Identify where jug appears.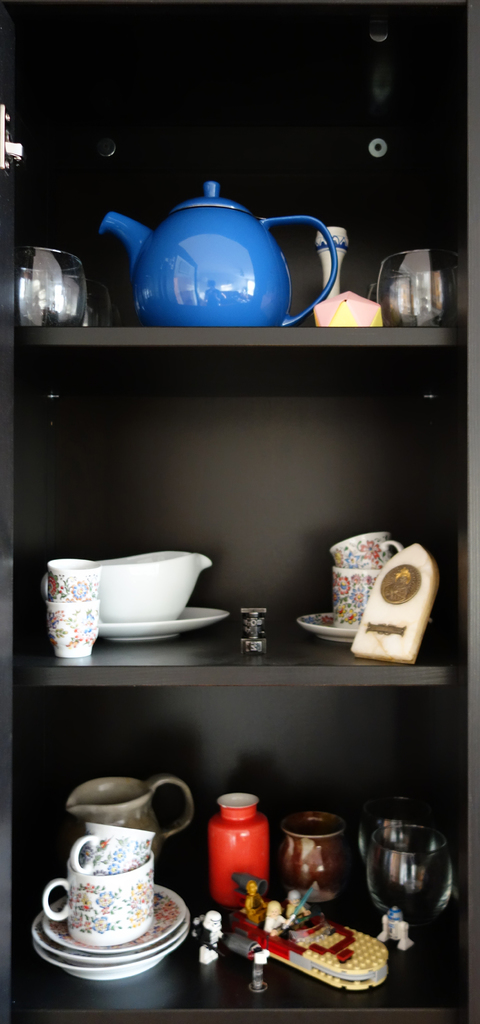
Appears at (x1=104, y1=184, x2=327, y2=325).
